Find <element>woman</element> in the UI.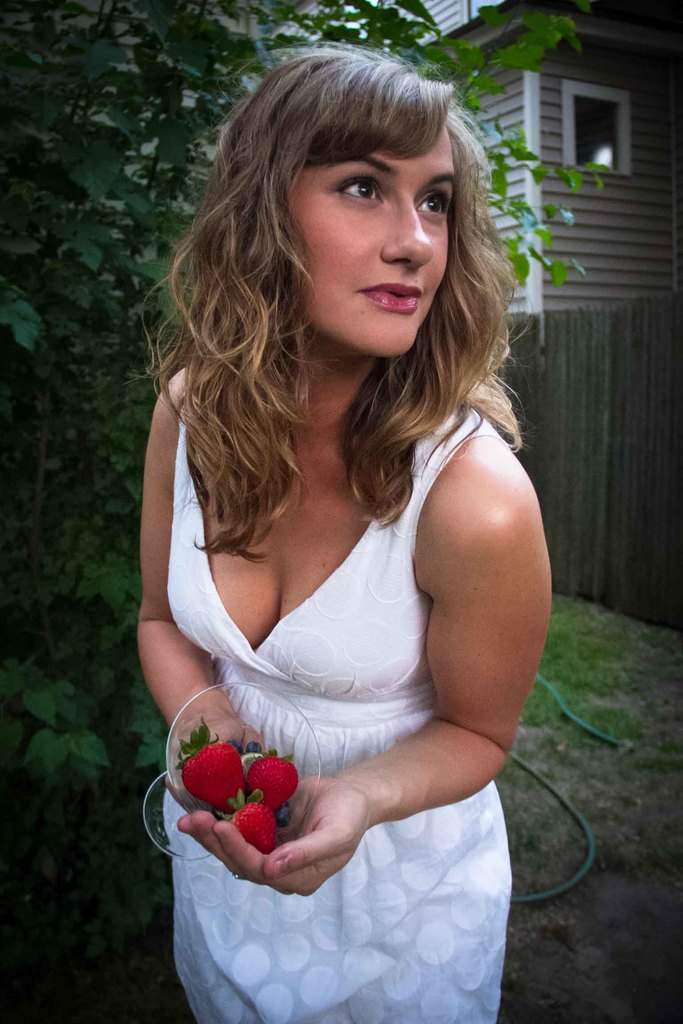
UI element at region(110, 31, 582, 1016).
